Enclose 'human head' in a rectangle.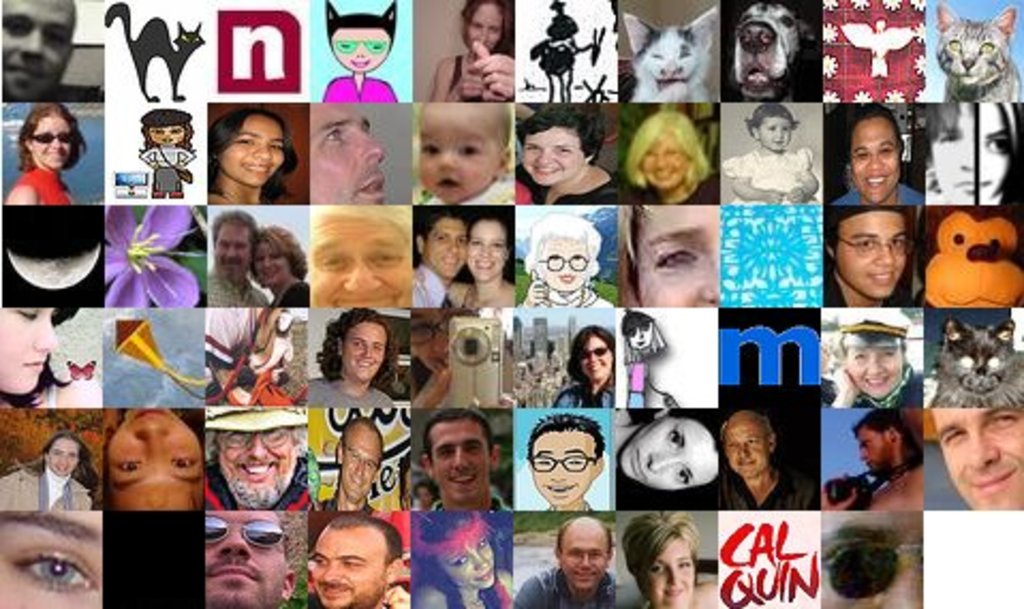
<box>528,212,596,291</box>.
